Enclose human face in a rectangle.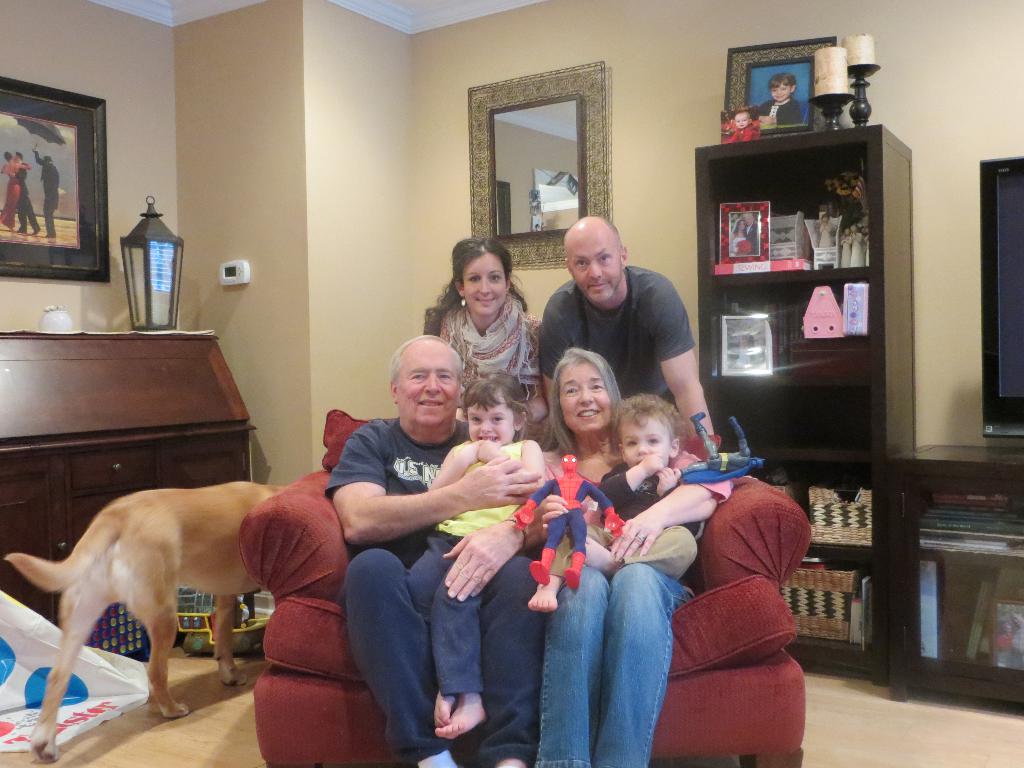
x1=460 y1=252 x2=509 y2=317.
